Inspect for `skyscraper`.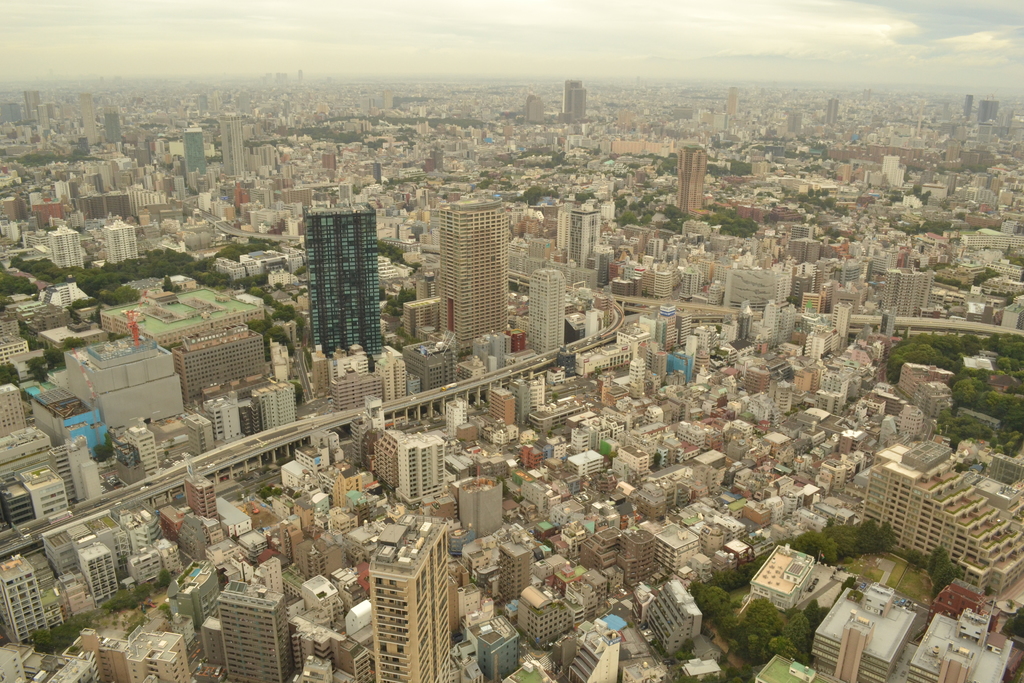
Inspection: {"left": 493, "top": 390, "right": 516, "bottom": 425}.
